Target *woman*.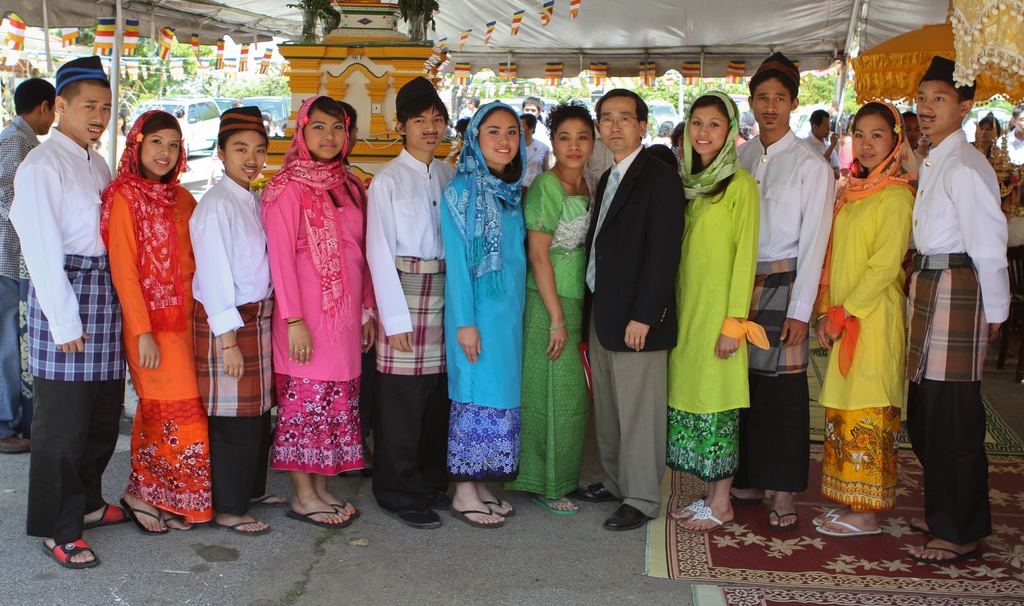
Target region: (left=502, top=99, right=600, bottom=513).
